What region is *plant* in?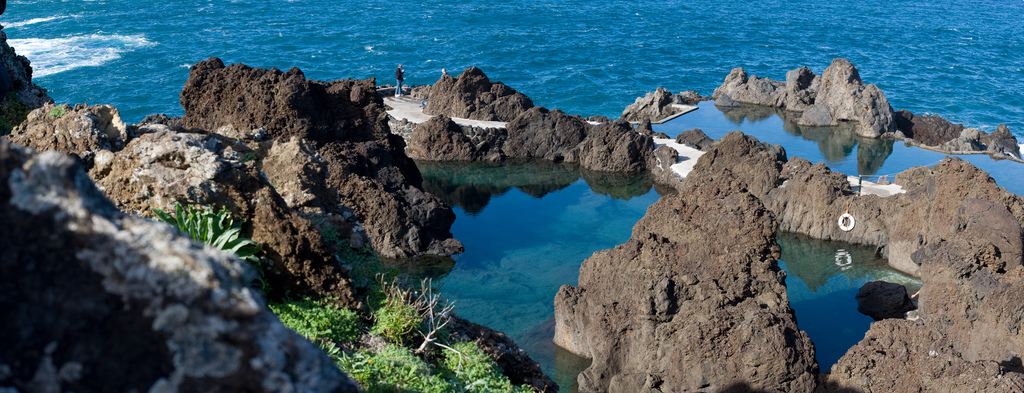
select_region(144, 202, 273, 280).
